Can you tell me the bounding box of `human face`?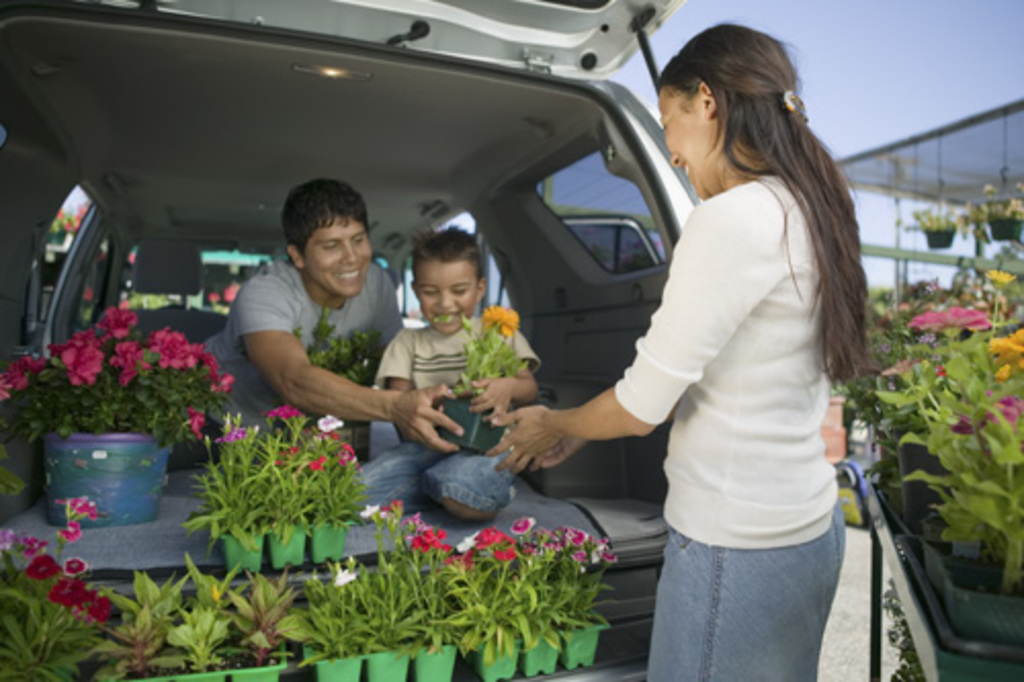
(303,205,367,297).
